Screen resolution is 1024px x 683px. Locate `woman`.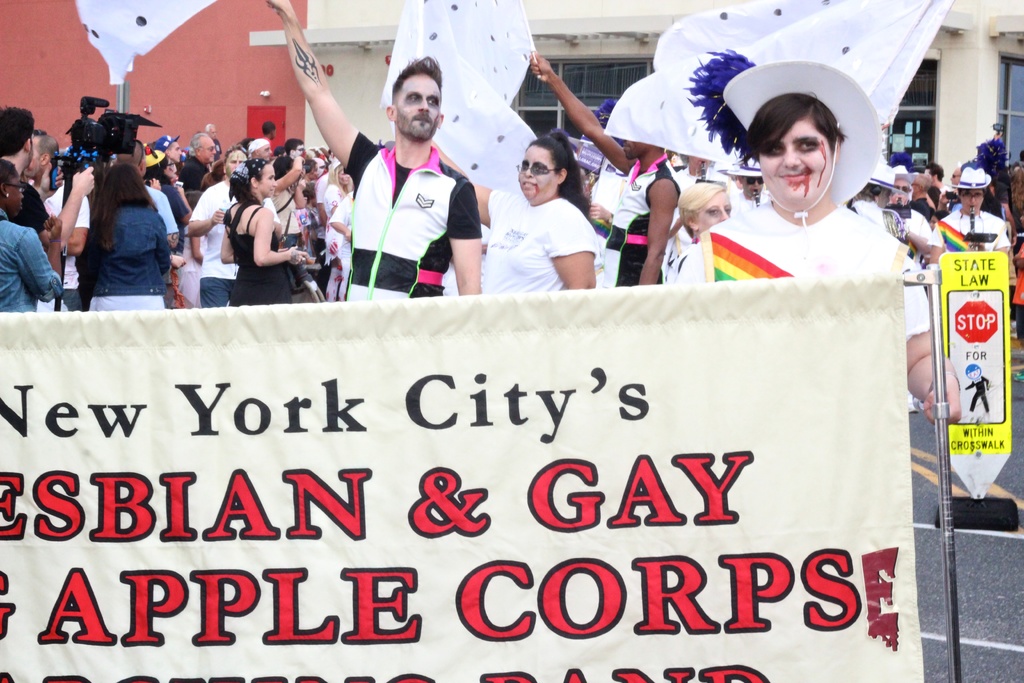
region(220, 154, 315, 306).
